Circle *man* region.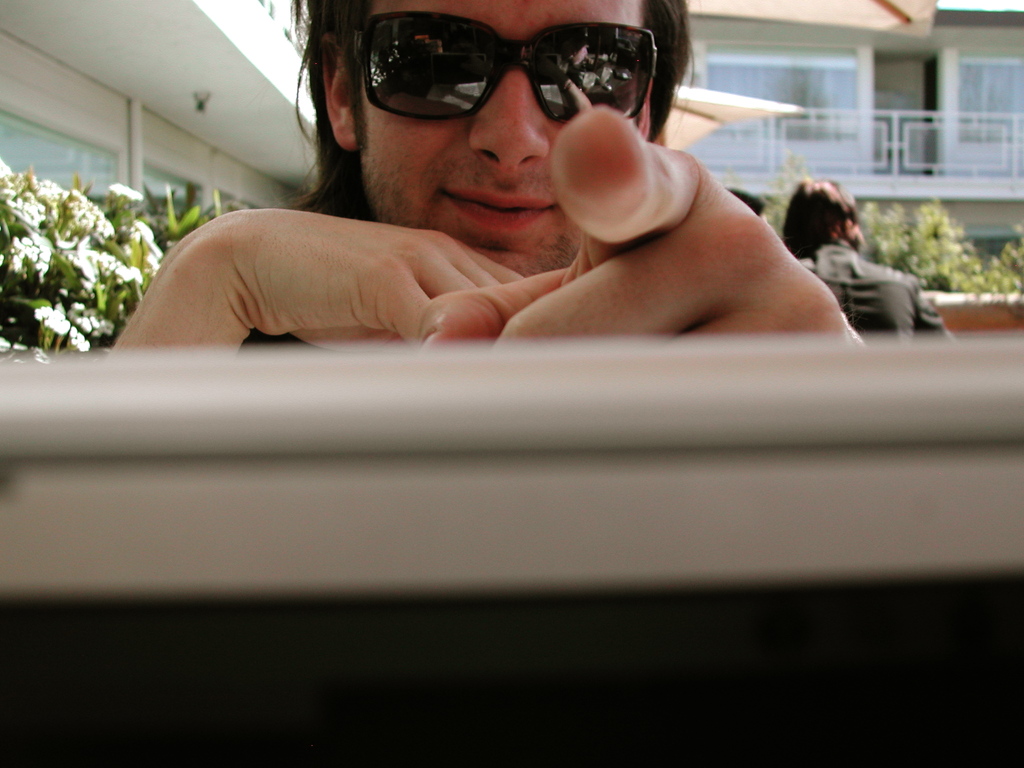
Region: box(781, 172, 950, 339).
